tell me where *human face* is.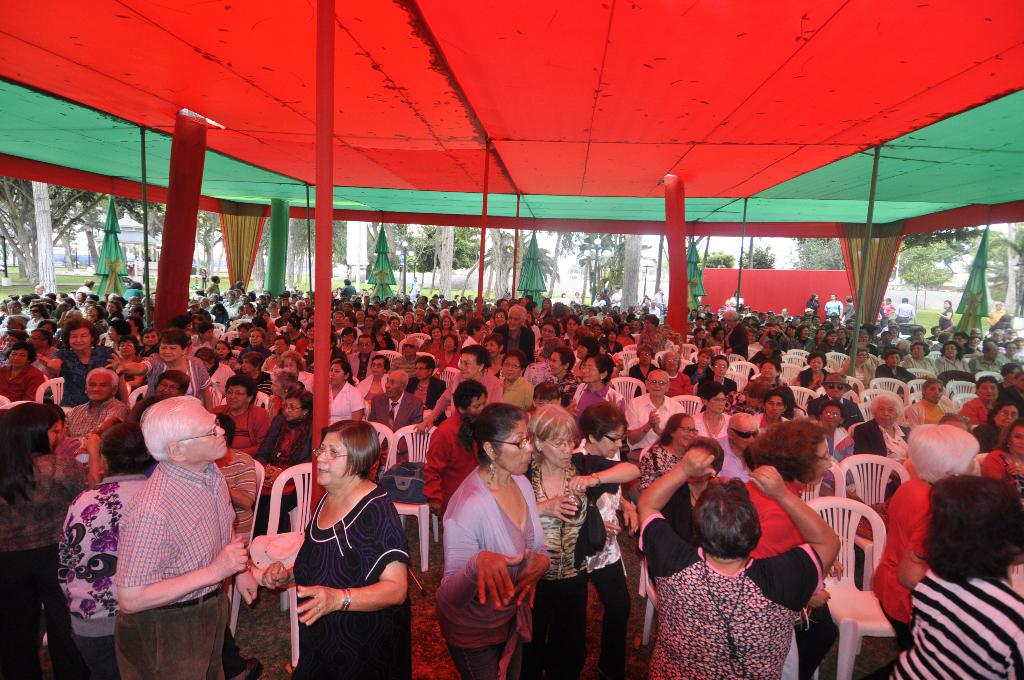
*human face* is at region(980, 383, 996, 398).
